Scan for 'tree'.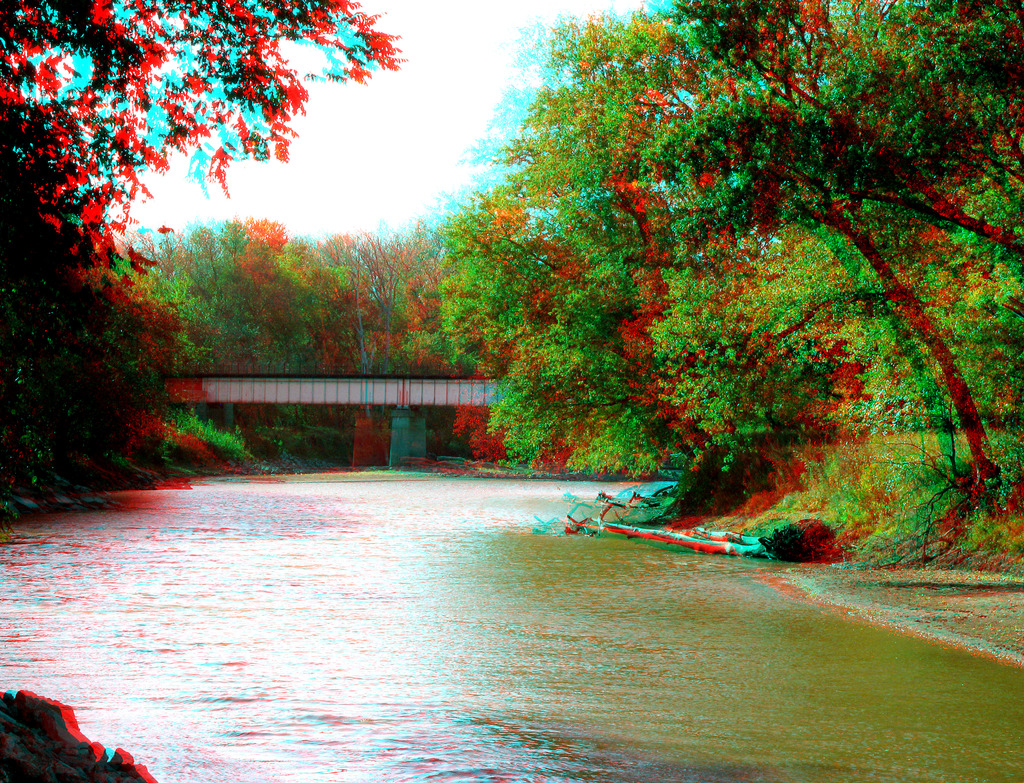
Scan result: <bbox>794, 0, 1023, 277</bbox>.
